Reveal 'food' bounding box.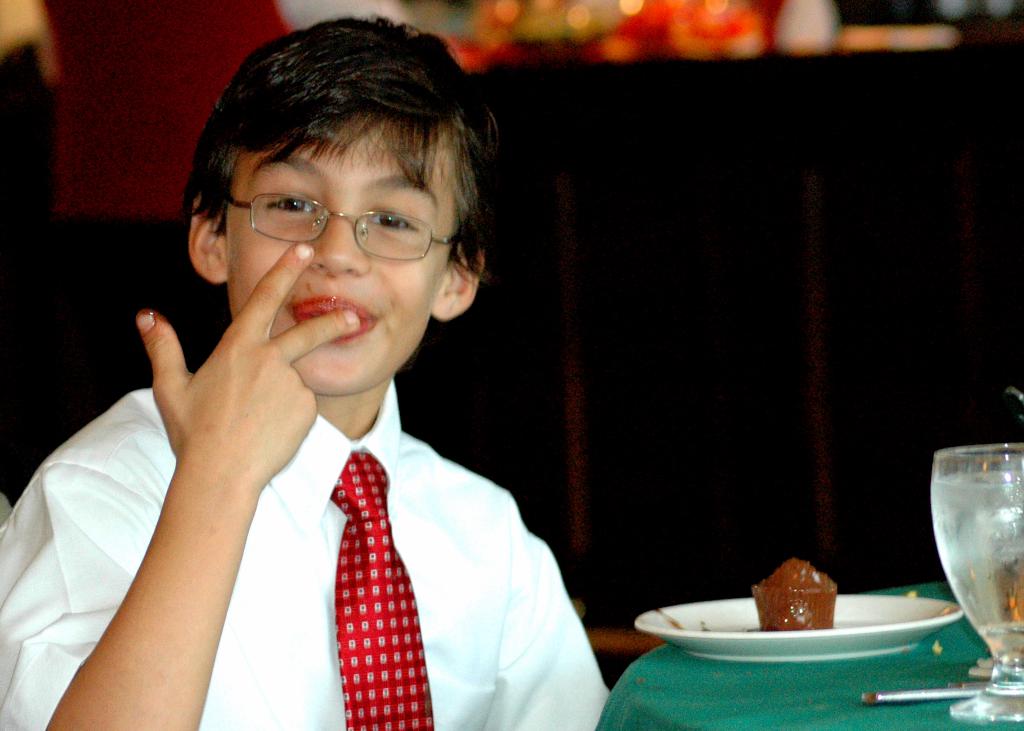
Revealed: x1=756 y1=566 x2=834 y2=630.
